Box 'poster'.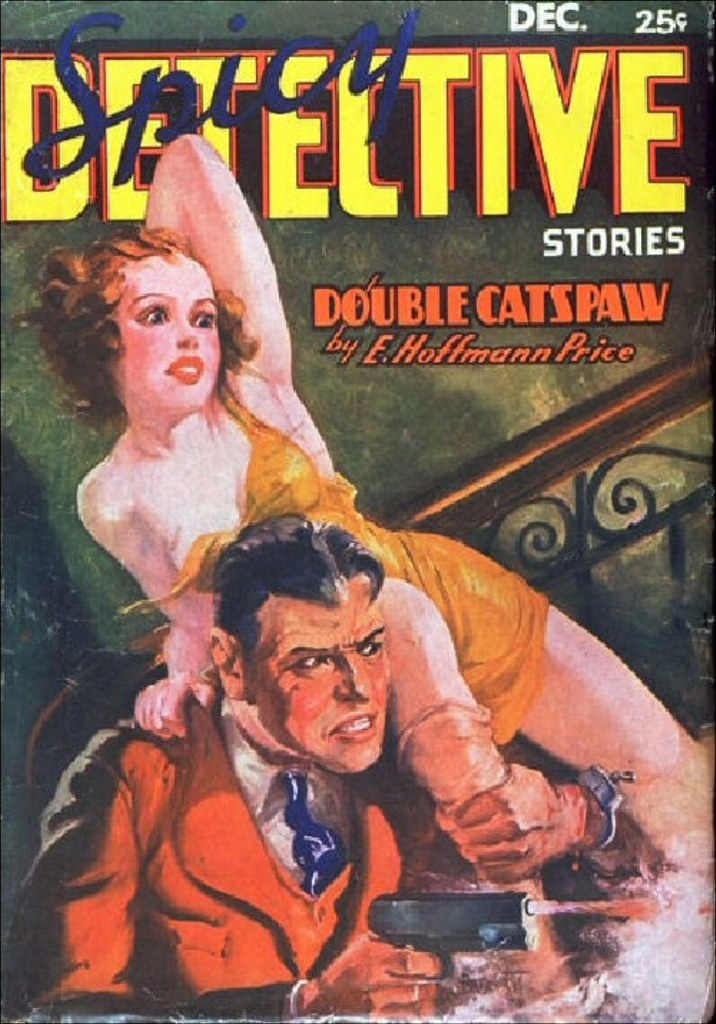
Rect(0, 0, 715, 1023).
